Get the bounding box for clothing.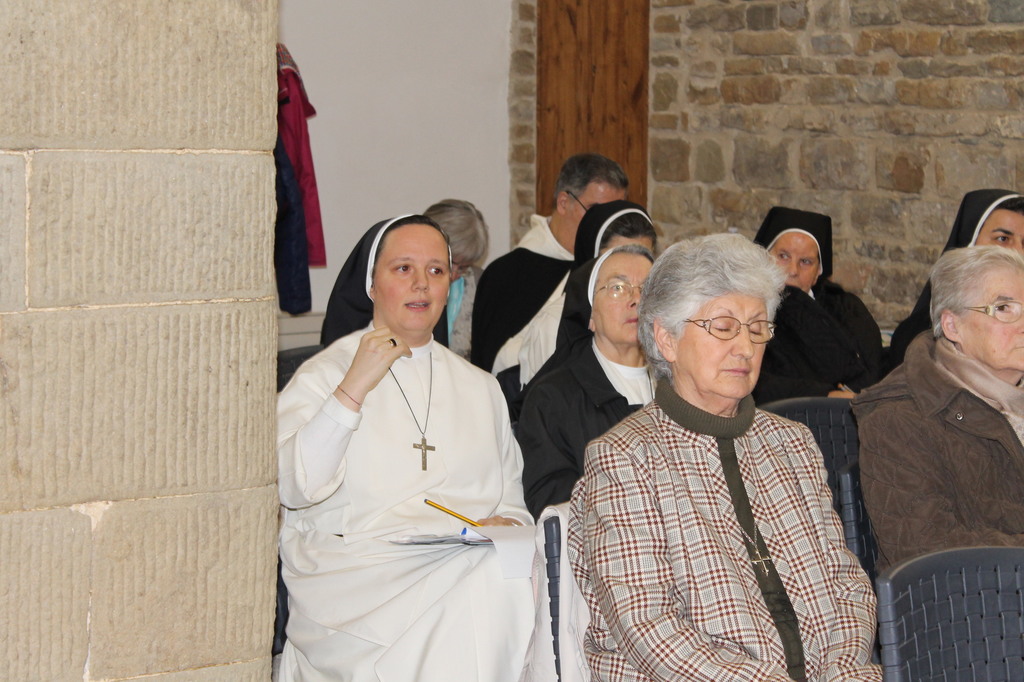
467:213:567:380.
